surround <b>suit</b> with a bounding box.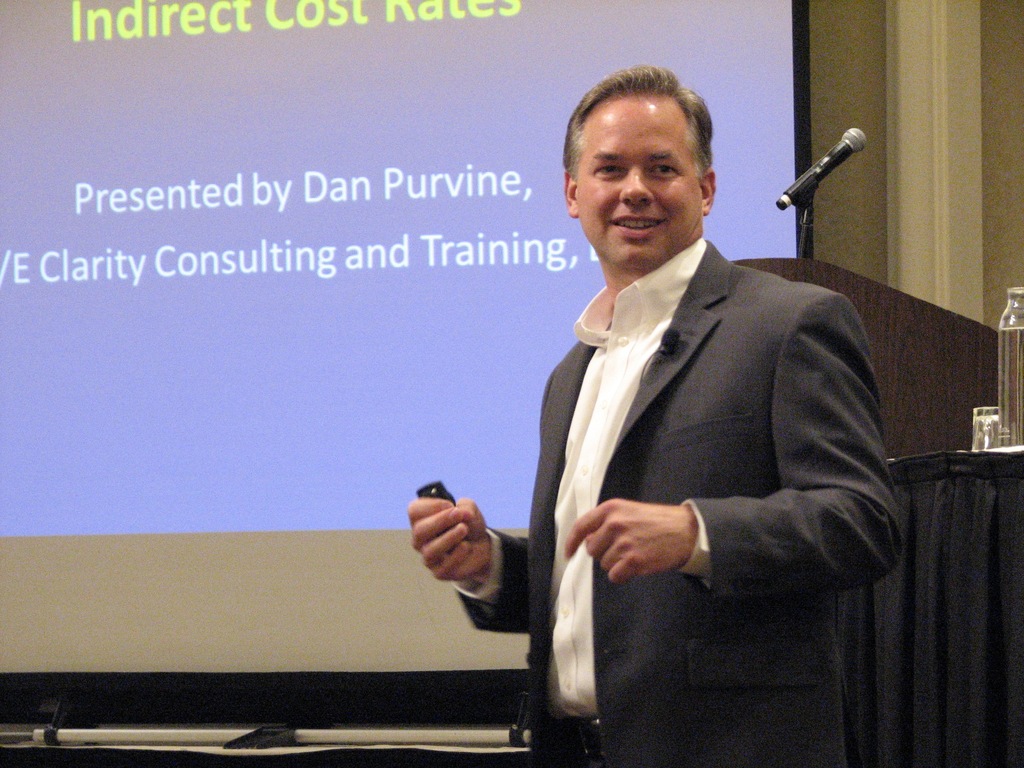
Rect(461, 168, 902, 719).
